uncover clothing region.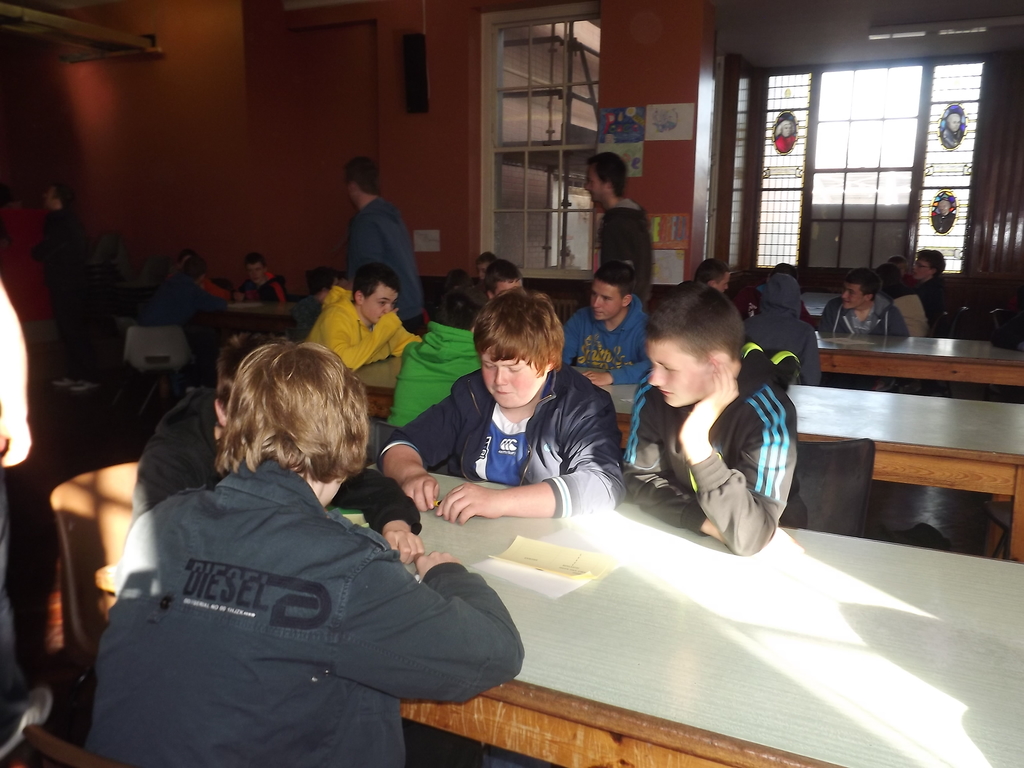
Uncovered: {"left": 86, "top": 411, "right": 517, "bottom": 764}.
